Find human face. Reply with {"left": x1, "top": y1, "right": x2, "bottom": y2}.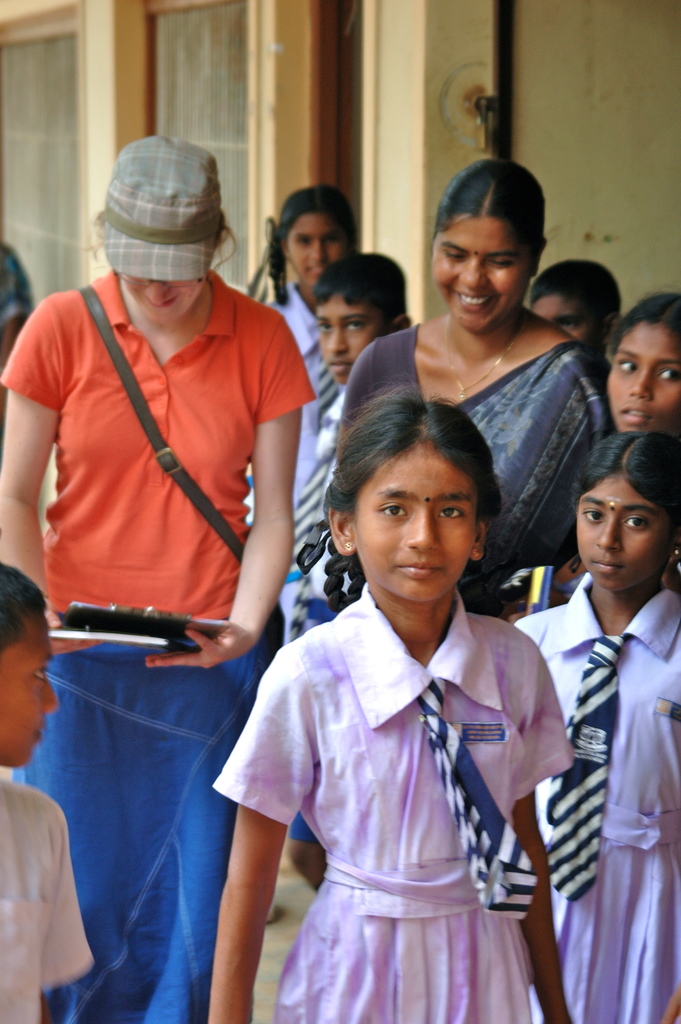
{"left": 315, "top": 294, "right": 392, "bottom": 383}.
